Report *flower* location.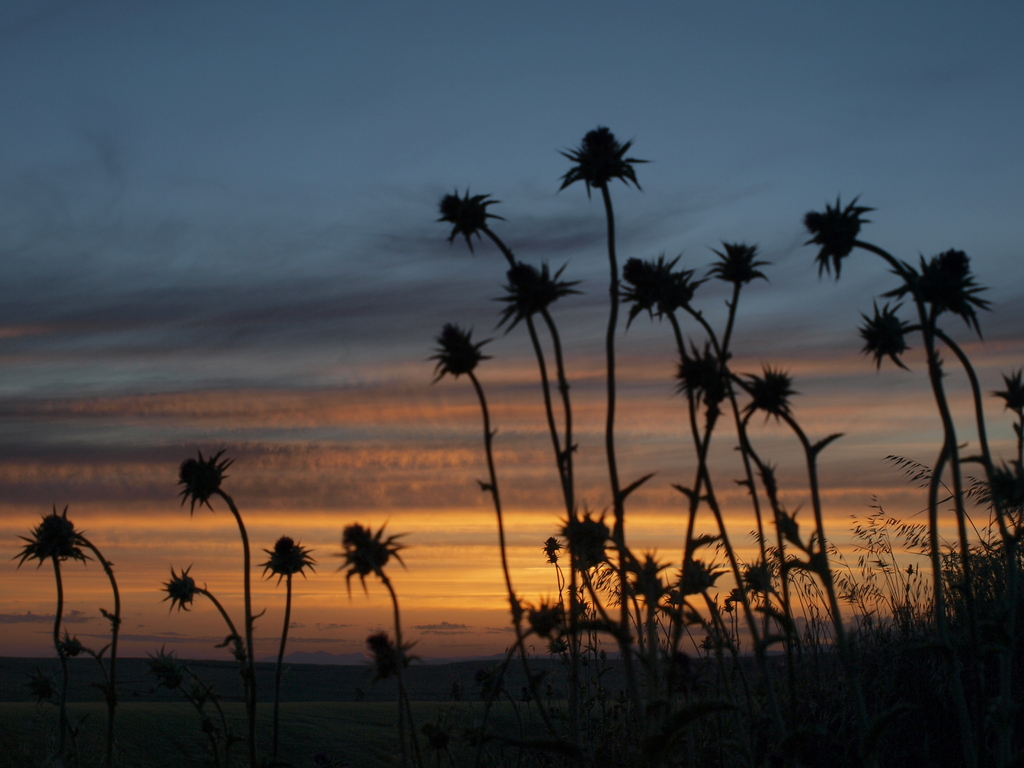
Report: region(364, 630, 433, 677).
